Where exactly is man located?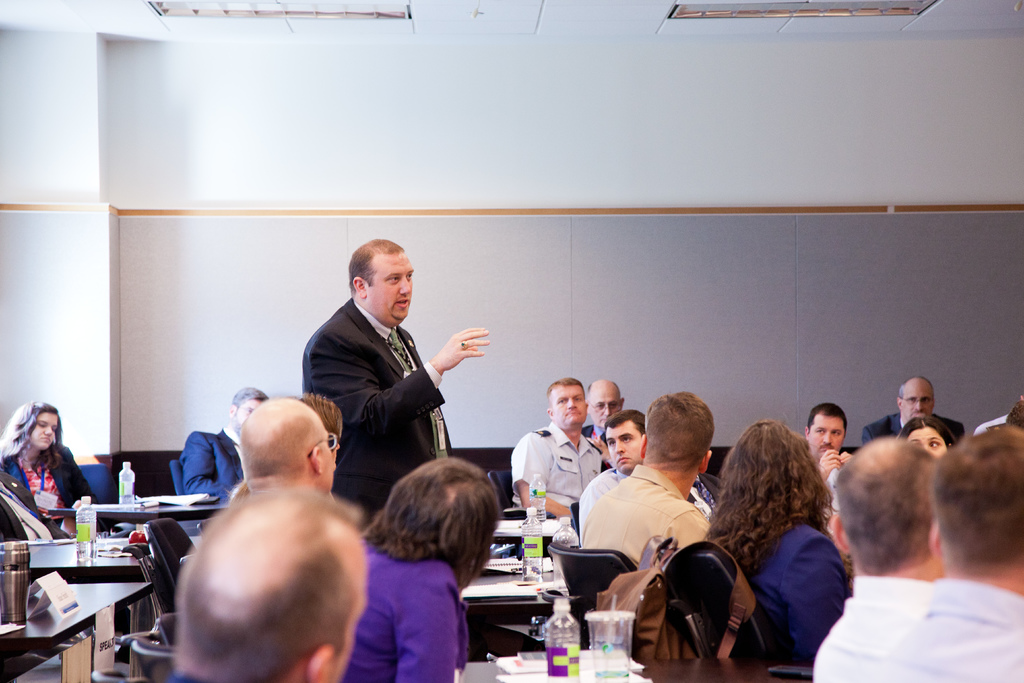
Its bounding box is select_region(585, 375, 624, 452).
